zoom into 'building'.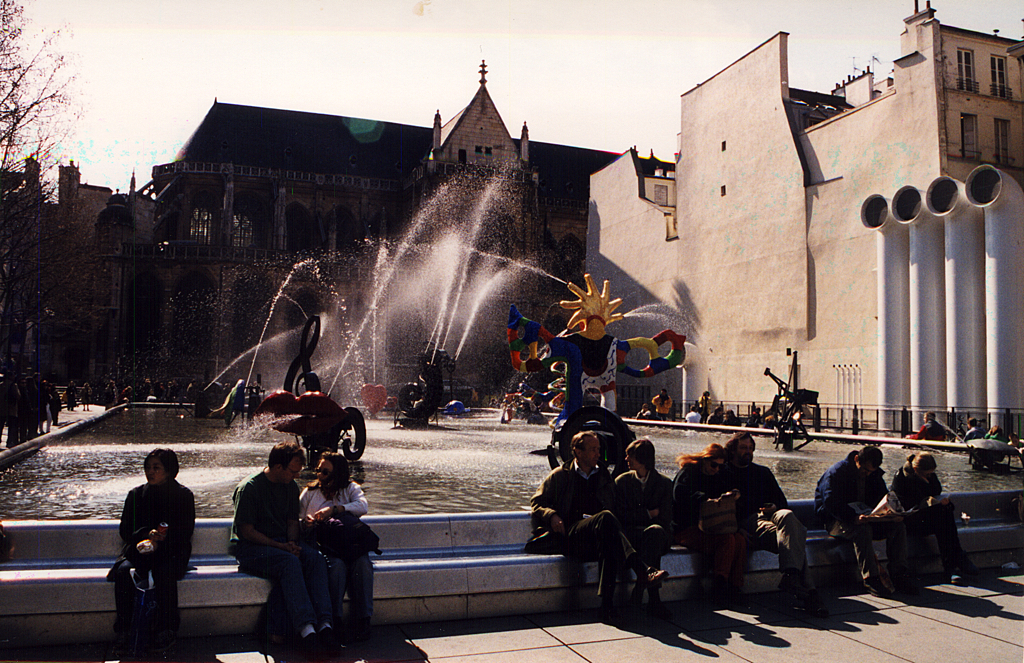
Zoom target: x1=142 y1=52 x2=654 y2=393.
